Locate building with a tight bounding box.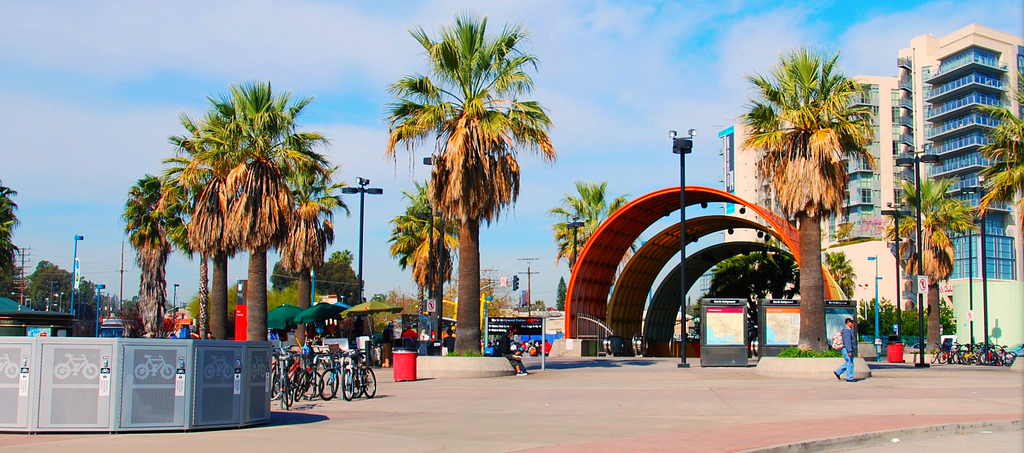
bbox=[890, 24, 1023, 348].
